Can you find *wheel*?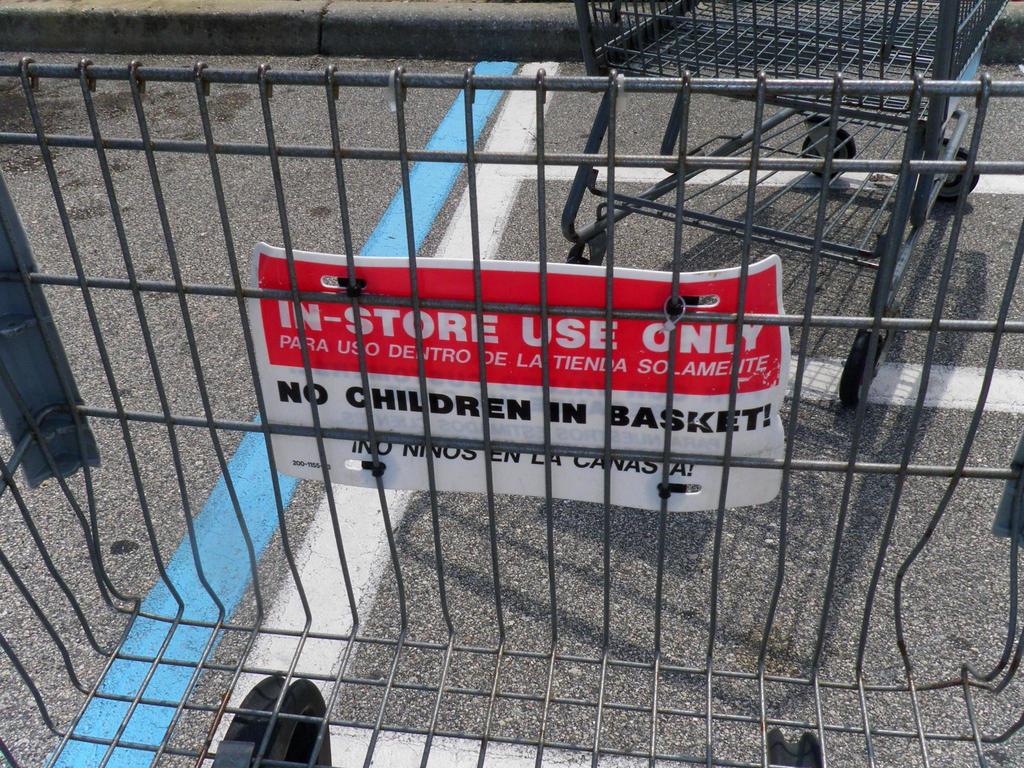
Yes, bounding box: detection(838, 324, 886, 407).
